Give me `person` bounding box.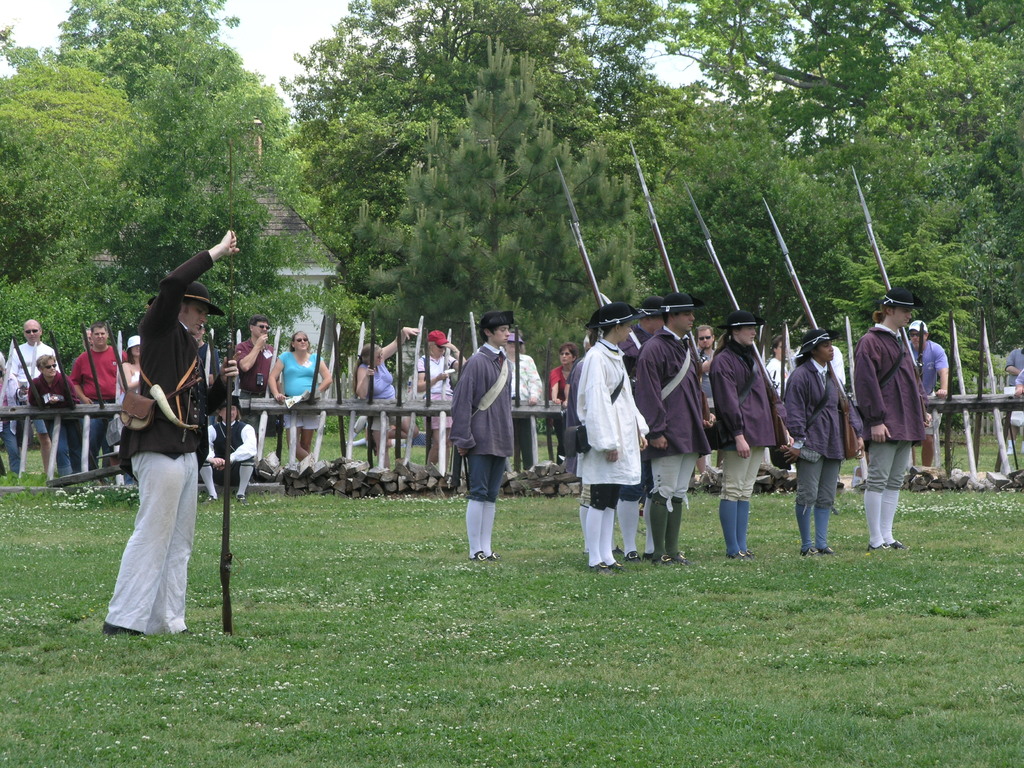
region(265, 328, 334, 459).
